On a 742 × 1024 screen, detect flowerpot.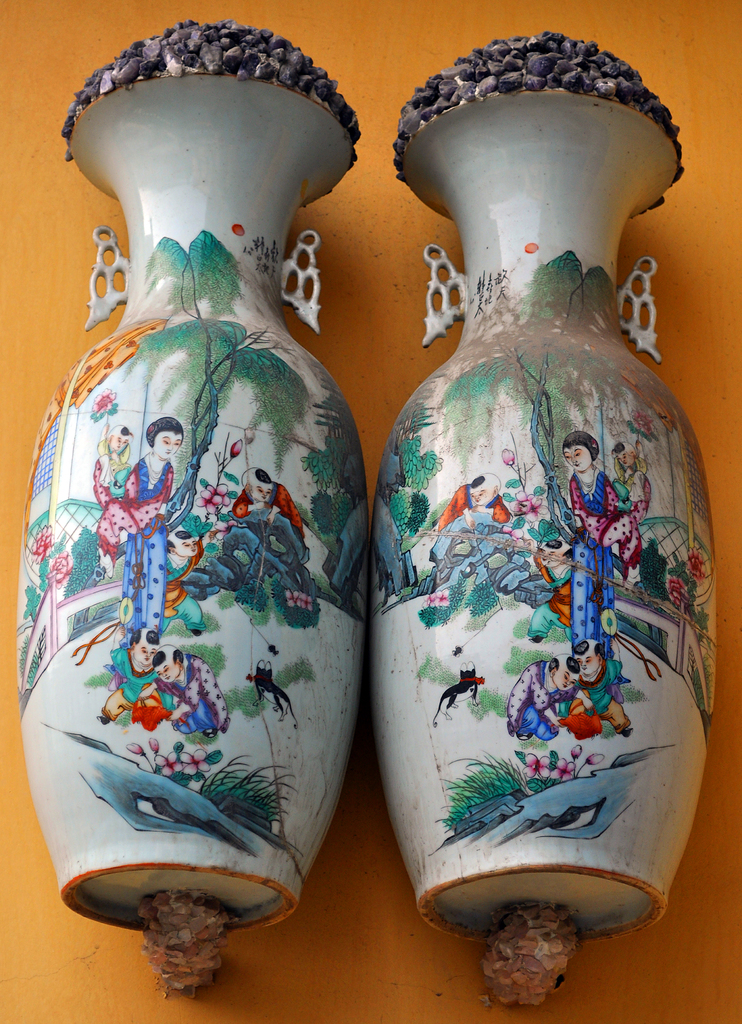
(371, 26, 724, 1005).
